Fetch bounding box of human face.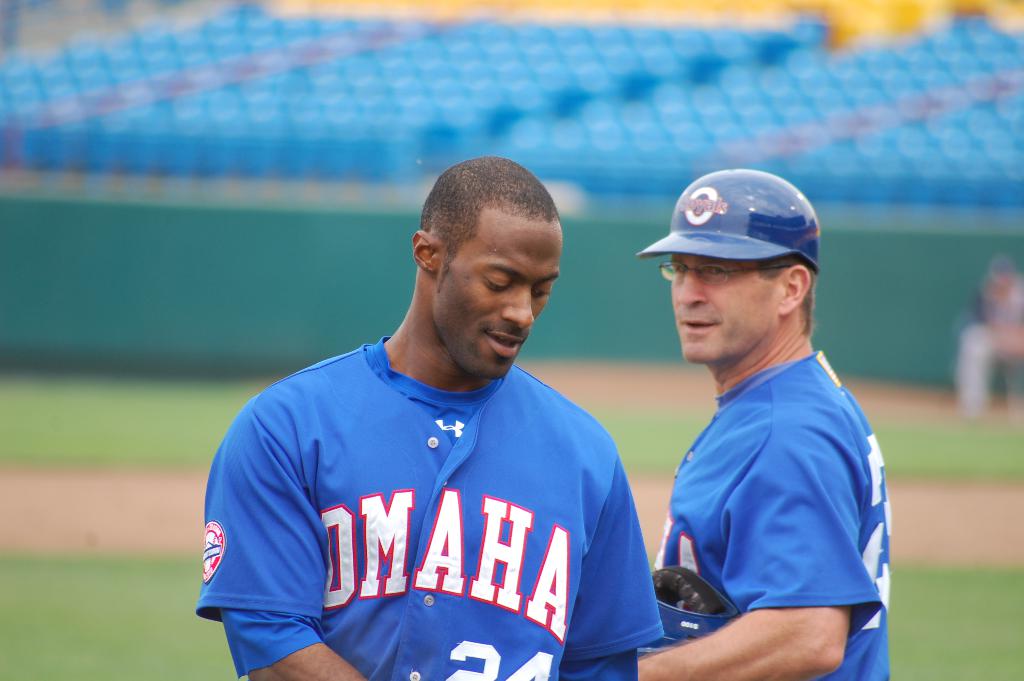
Bbox: bbox=(437, 206, 561, 379).
